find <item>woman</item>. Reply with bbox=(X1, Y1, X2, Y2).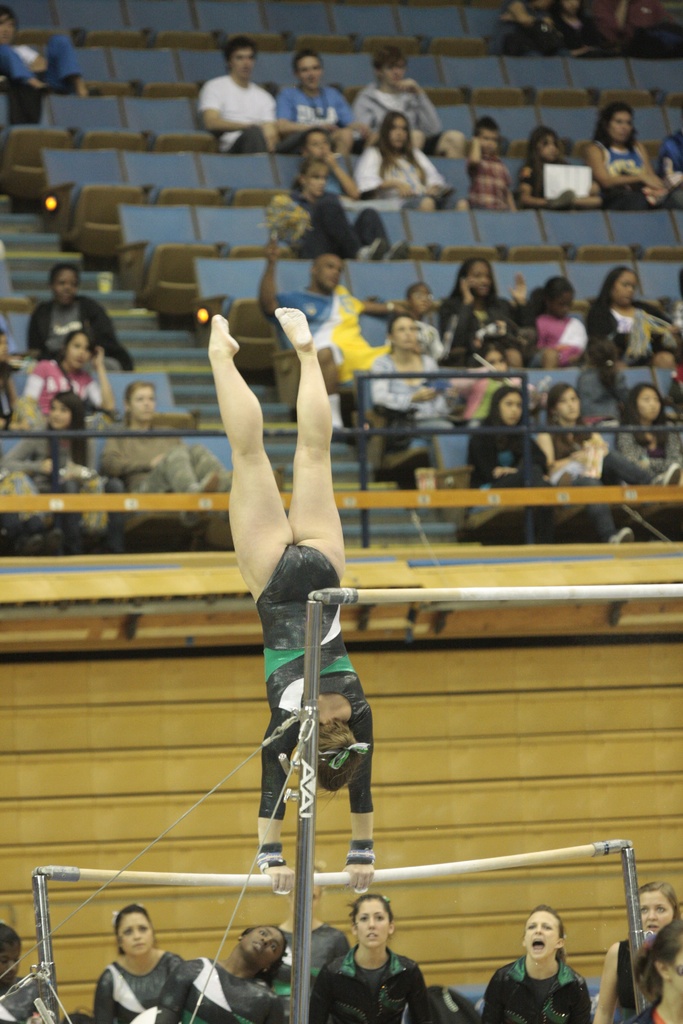
bbox=(354, 108, 470, 216).
